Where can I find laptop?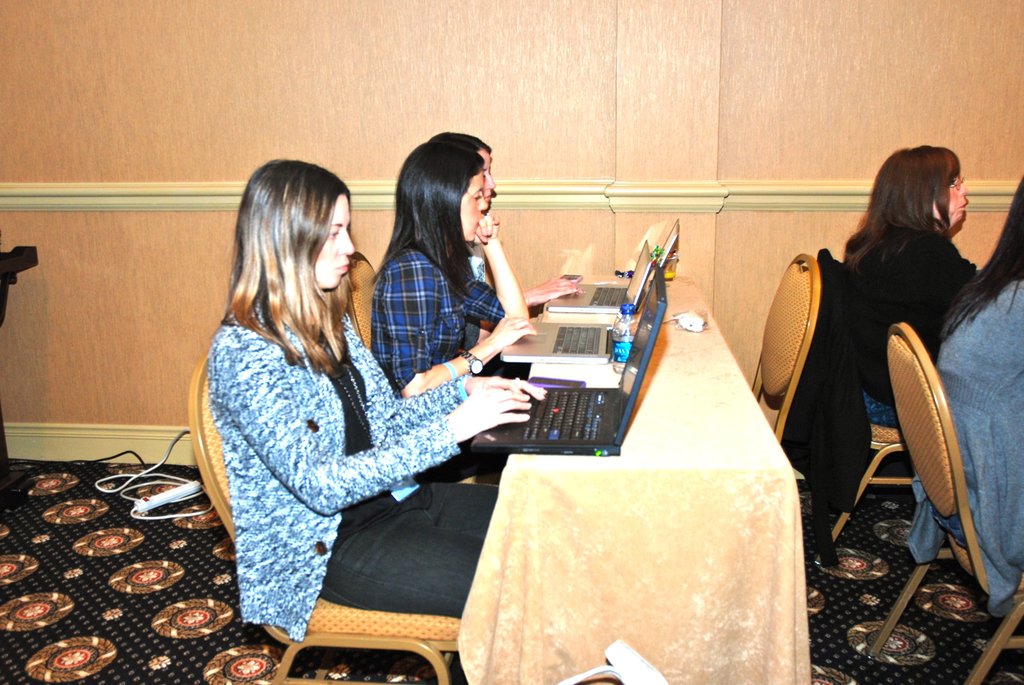
You can find it at 503/238/648/367.
